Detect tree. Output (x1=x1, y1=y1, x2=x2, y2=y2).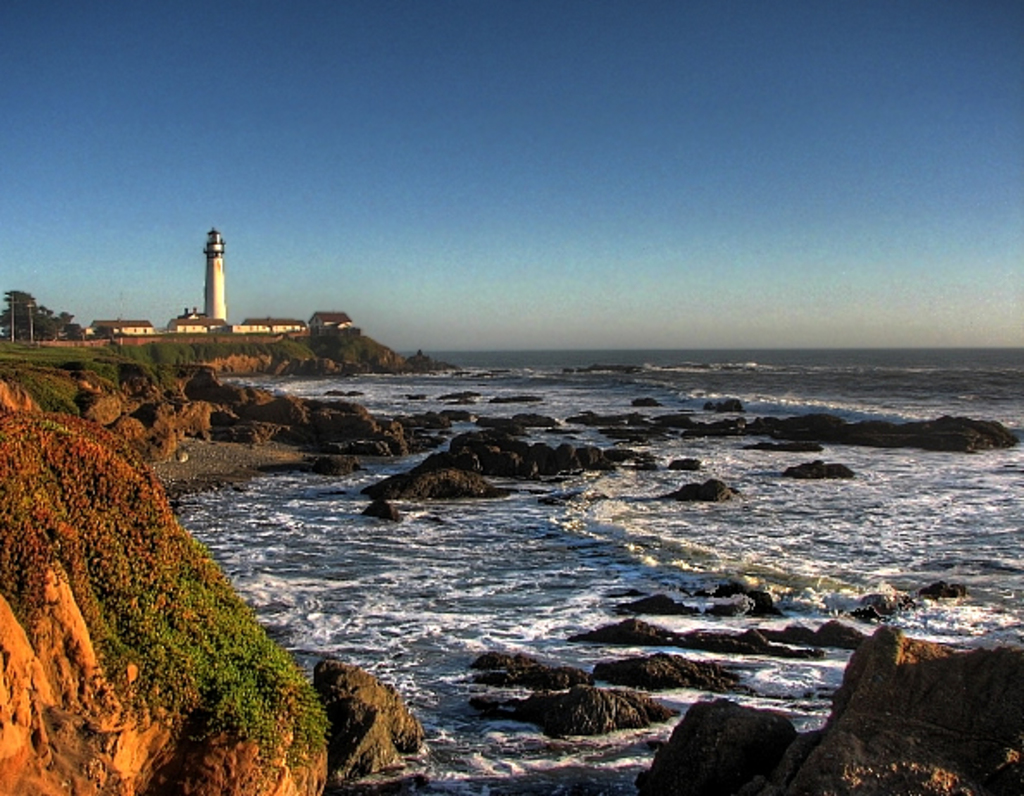
(x1=0, y1=279, x2=83, y2=348).
